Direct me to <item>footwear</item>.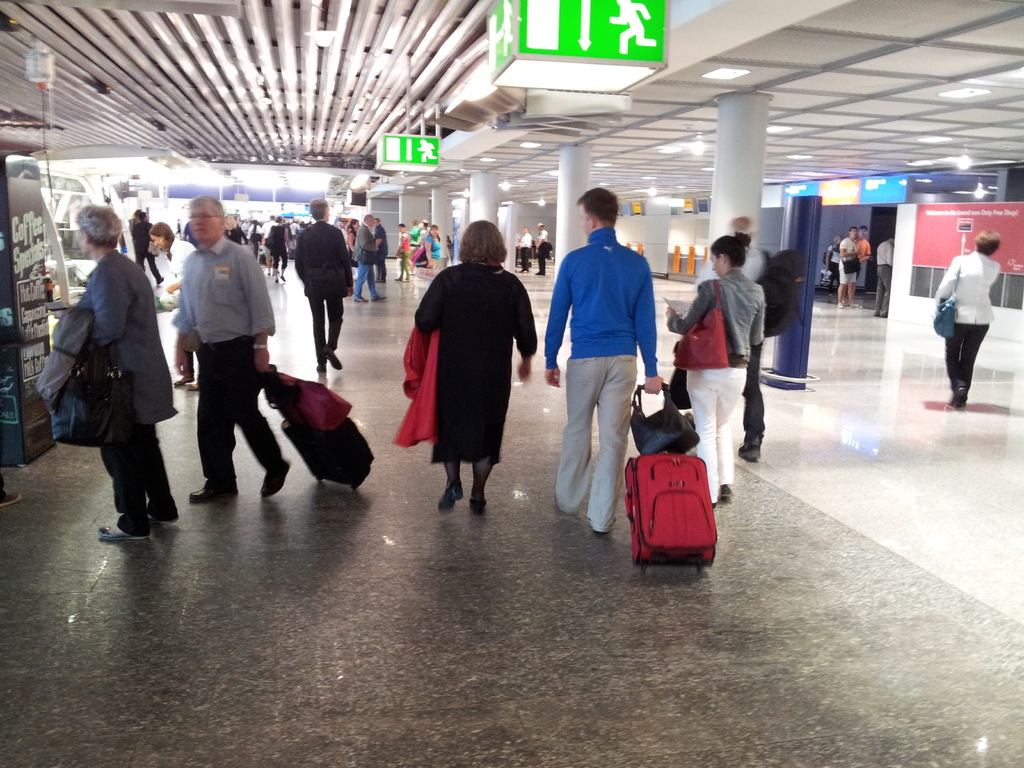
Direction: crop(837, 303, 842, 309).
